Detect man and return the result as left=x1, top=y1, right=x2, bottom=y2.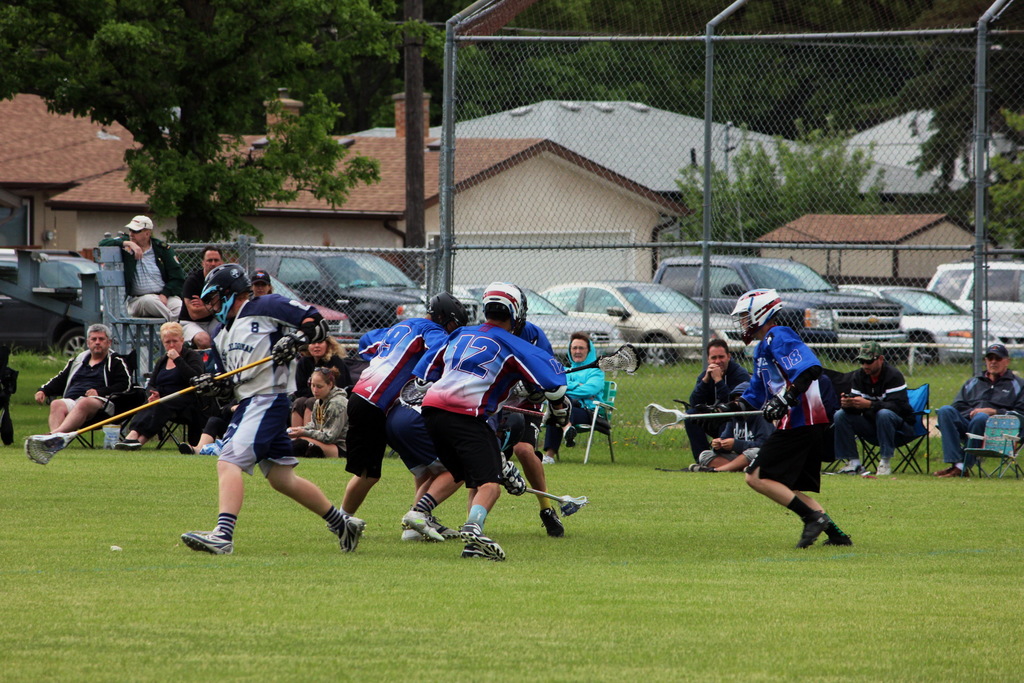
left=104, top=217, right=186, bottom=322.
